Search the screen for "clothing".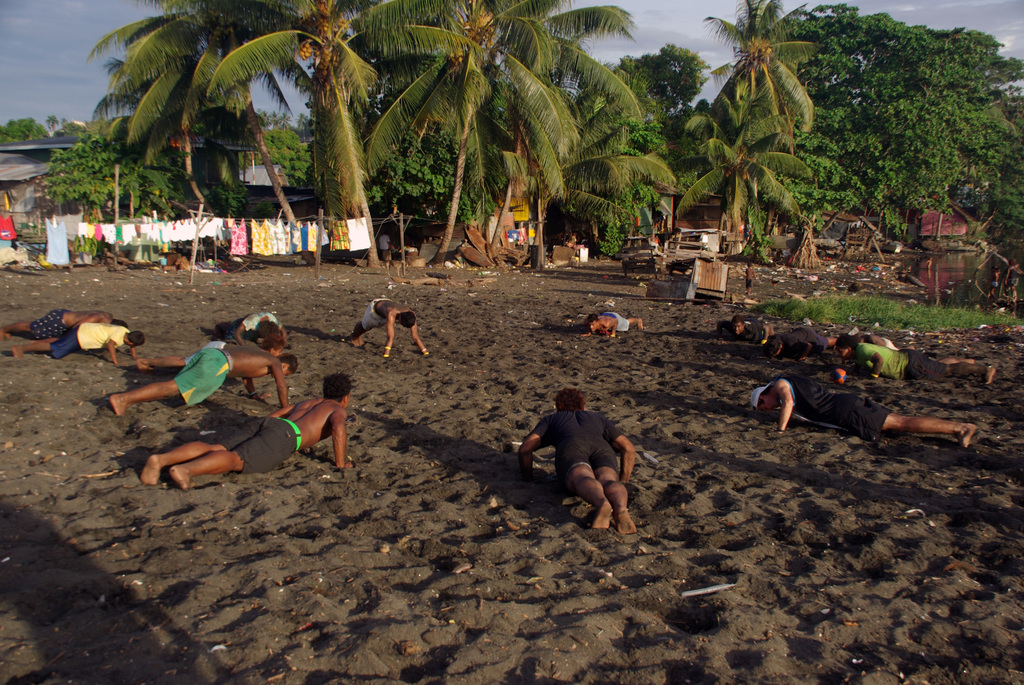
Found at l=124, t=225, r=138, b=245.
